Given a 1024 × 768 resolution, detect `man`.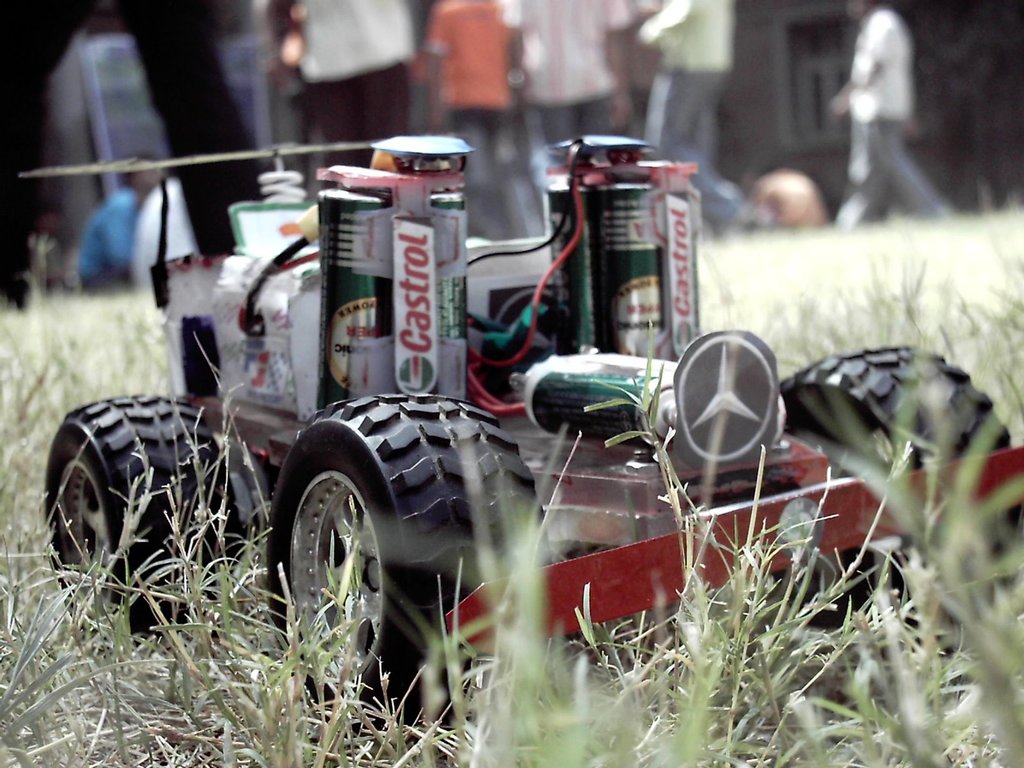
bbox(632, 0, 749, 236).
